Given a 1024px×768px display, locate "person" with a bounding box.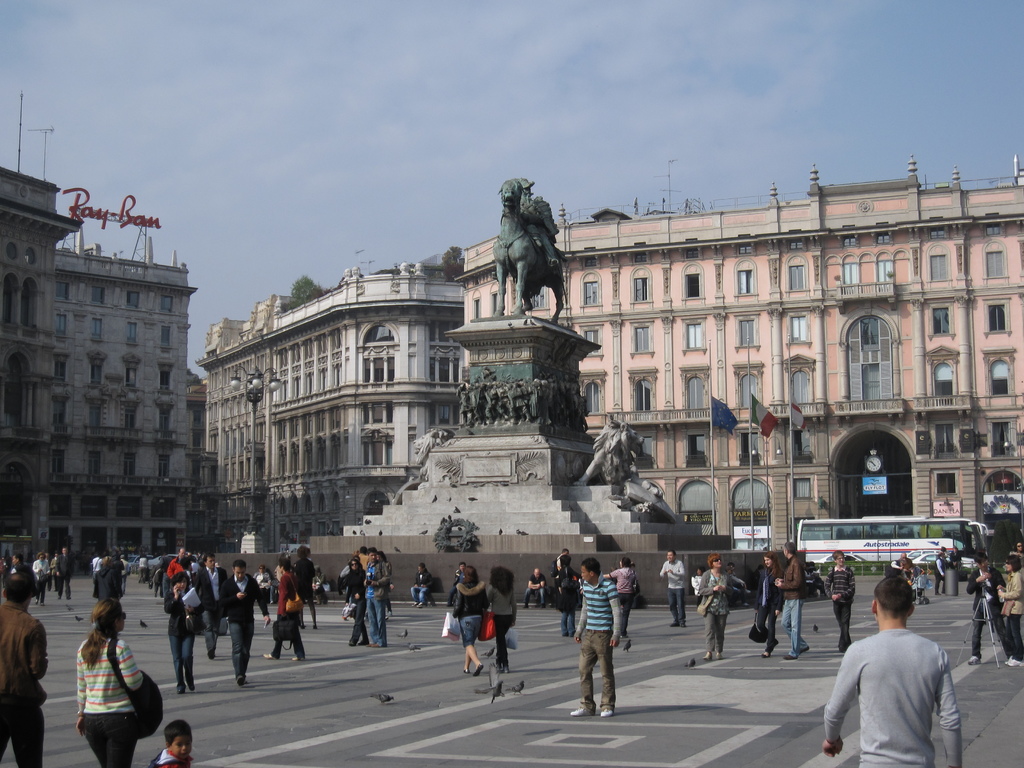
Located: locate(451, 564, 488, 678).
